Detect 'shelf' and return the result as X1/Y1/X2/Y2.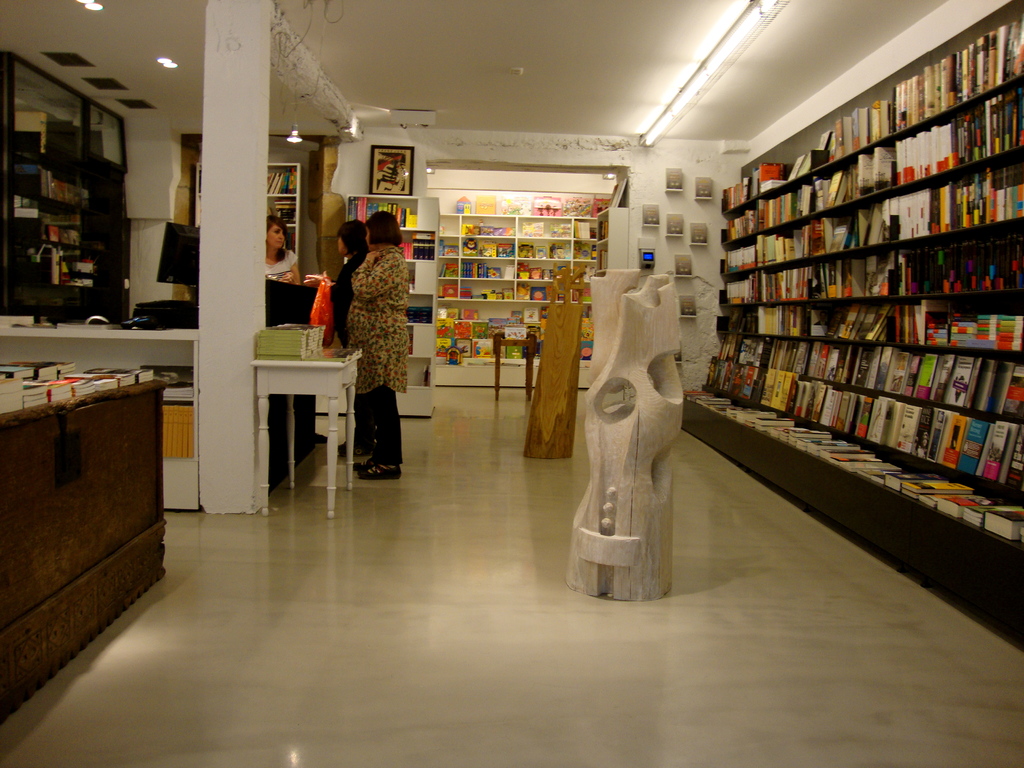
440/297/462/362.
